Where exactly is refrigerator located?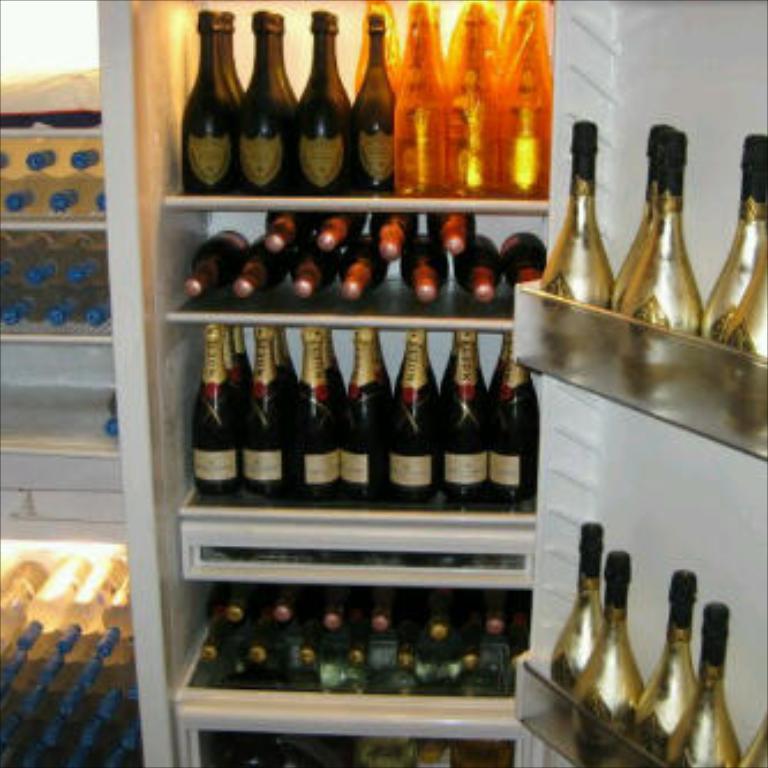
Its bounding box is bbox=(0, 0, 766, 766).
